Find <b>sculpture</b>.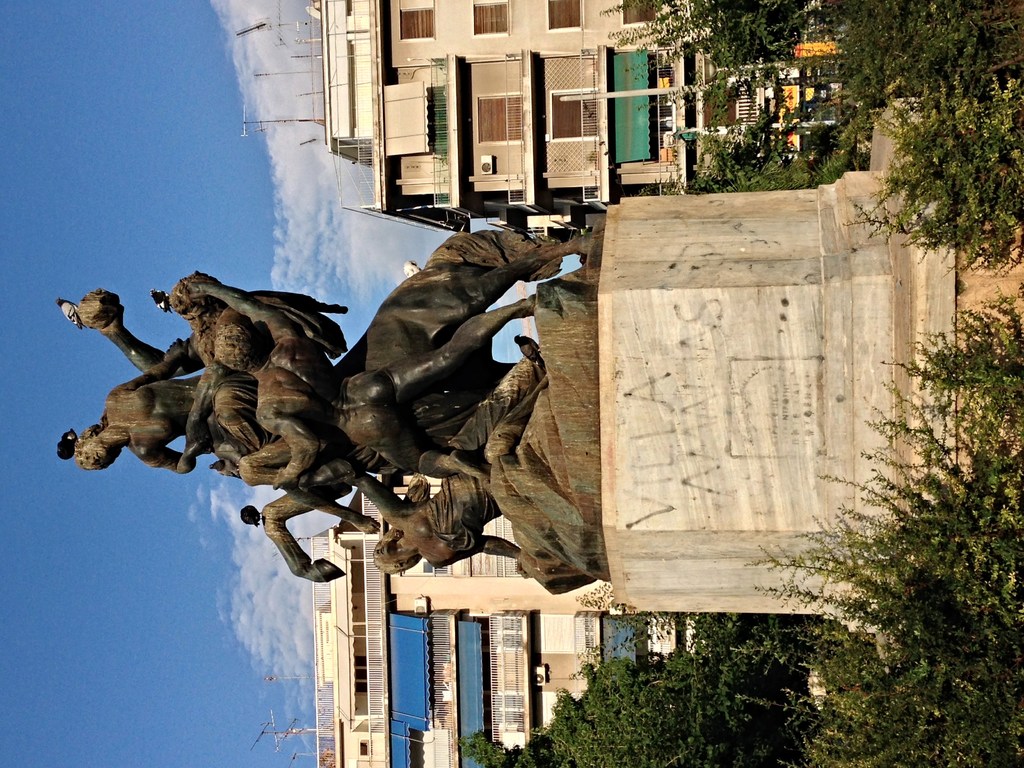
Rect(75, 209, 612, 587).
